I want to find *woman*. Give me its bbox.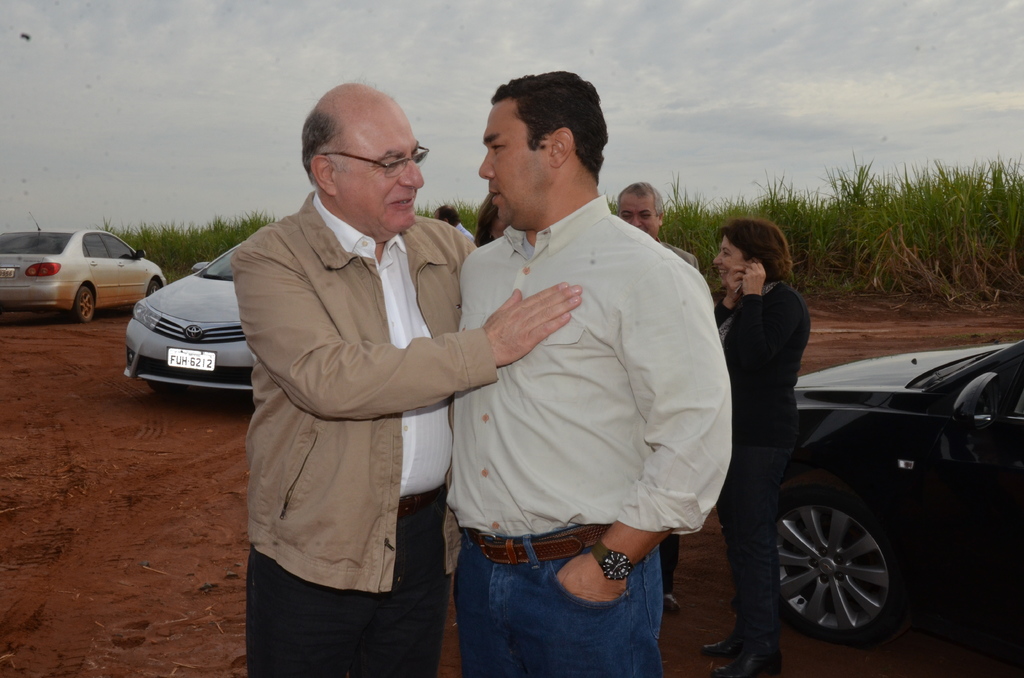
rect(714, 222, 822, 629).
